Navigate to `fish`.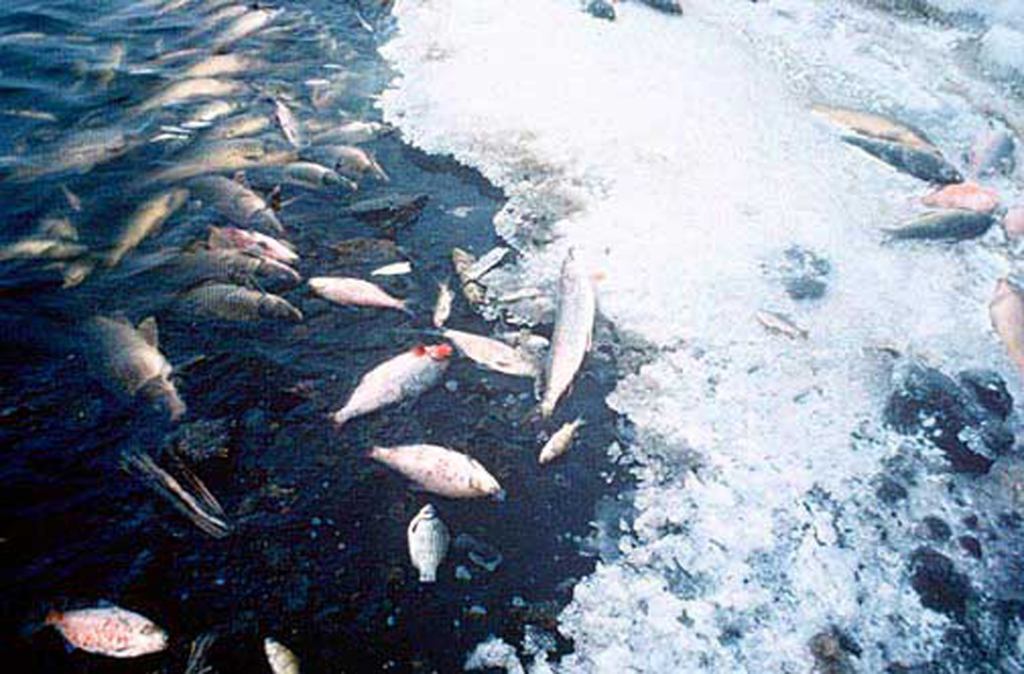
Navigation target: box=[541, 248, 600, 413].
